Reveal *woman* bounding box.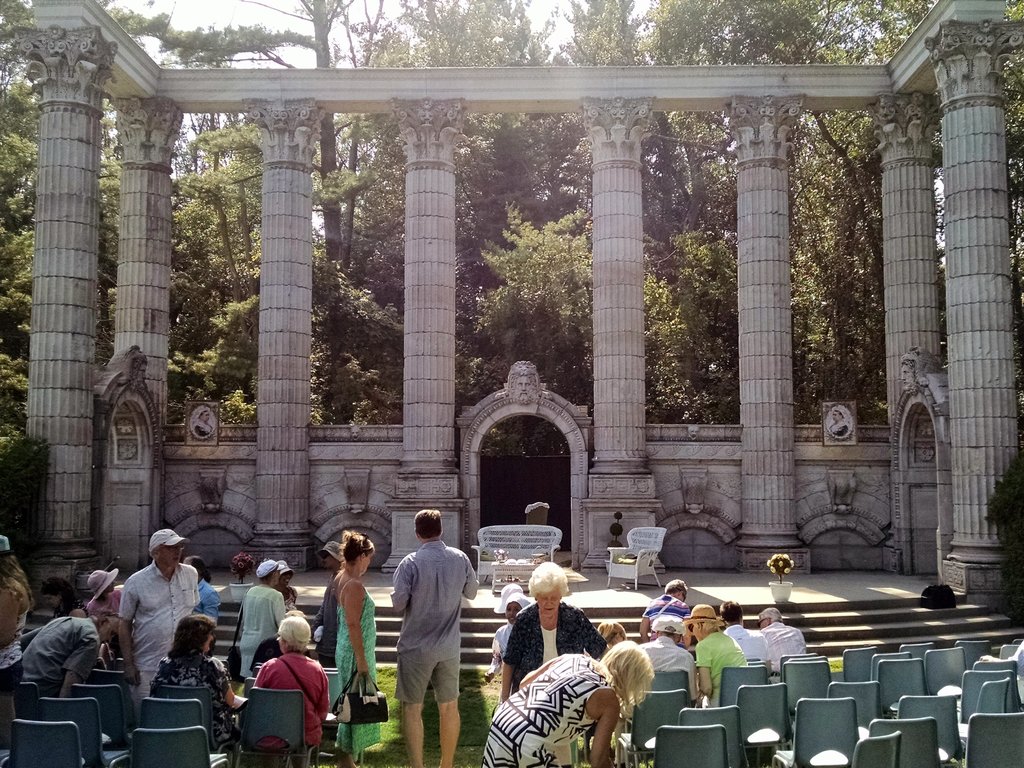
Revealed: 230,619,326,759.
